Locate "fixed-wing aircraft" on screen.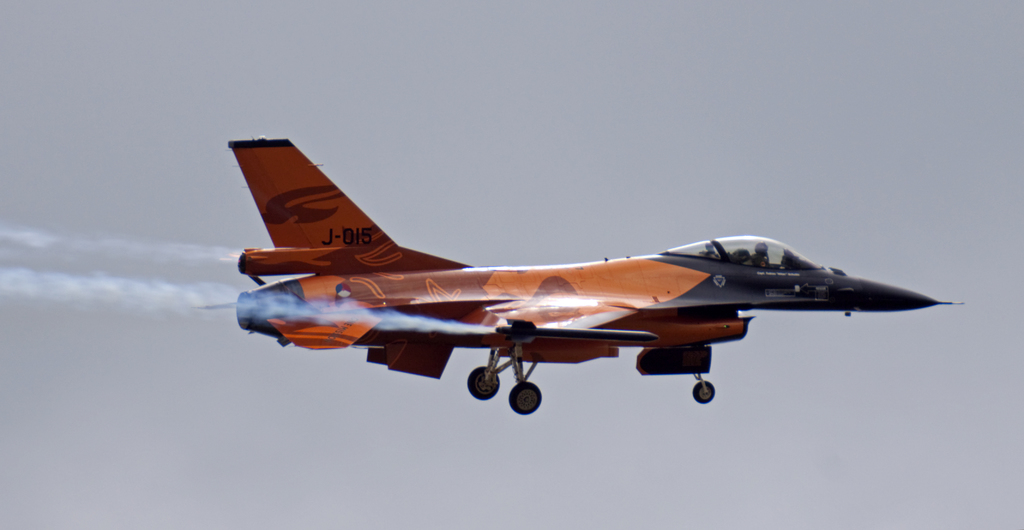
On screen at l=227, t=132, r=964, b=415.
